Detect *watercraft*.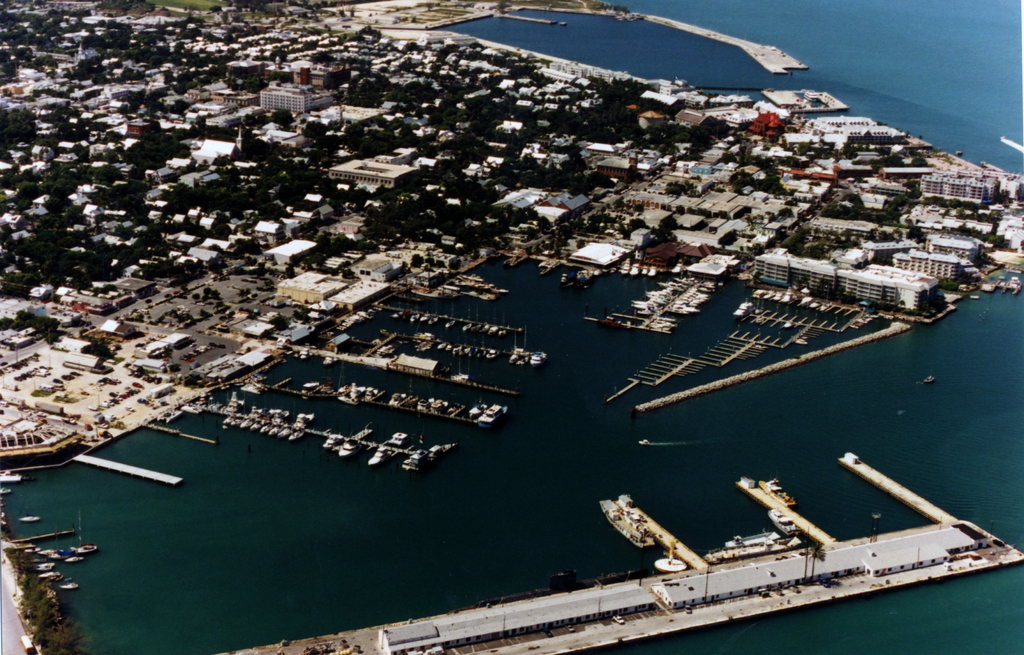
Detected at rect(726, 523, 778, 549).
